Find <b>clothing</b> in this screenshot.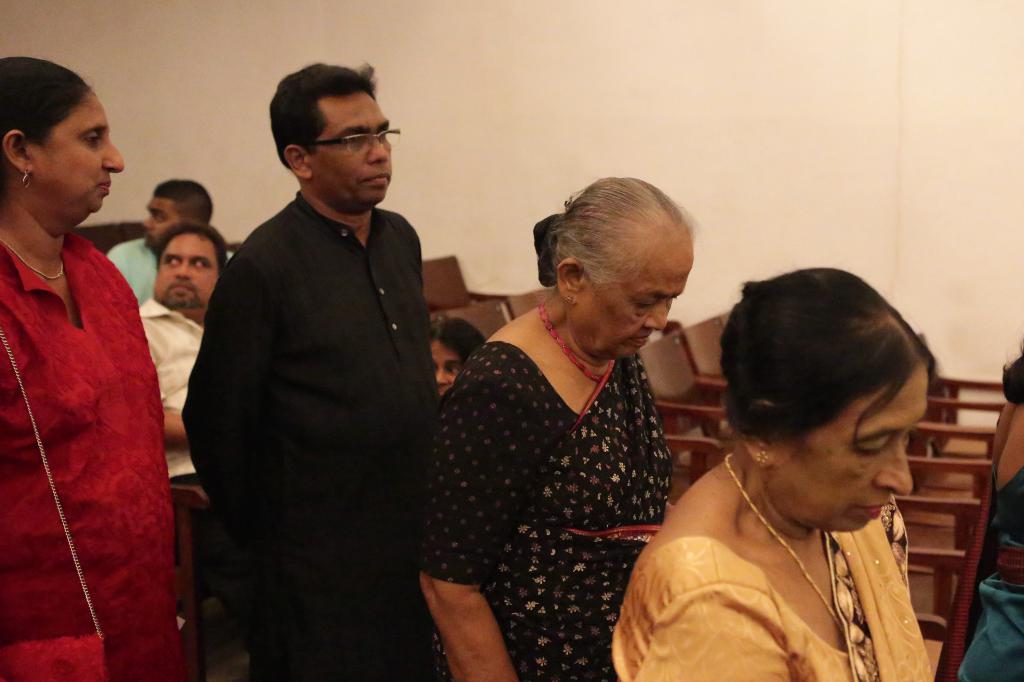
The bounding box for <b>clothing</b> is <region>125, 305, 203, 473</region>.
